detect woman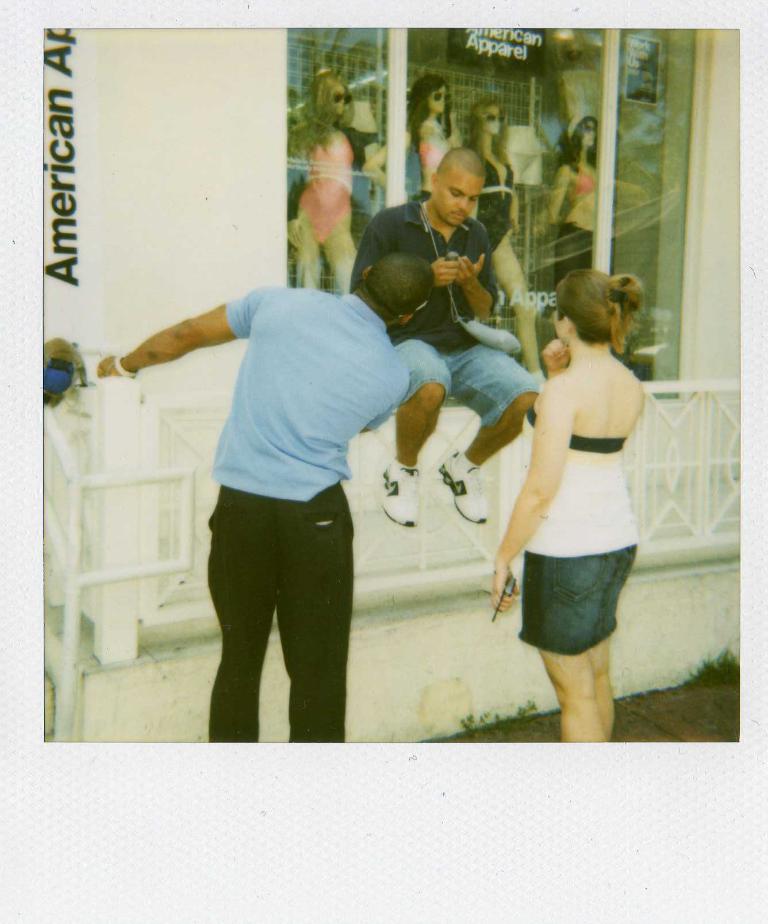
(361,74,458,197)
